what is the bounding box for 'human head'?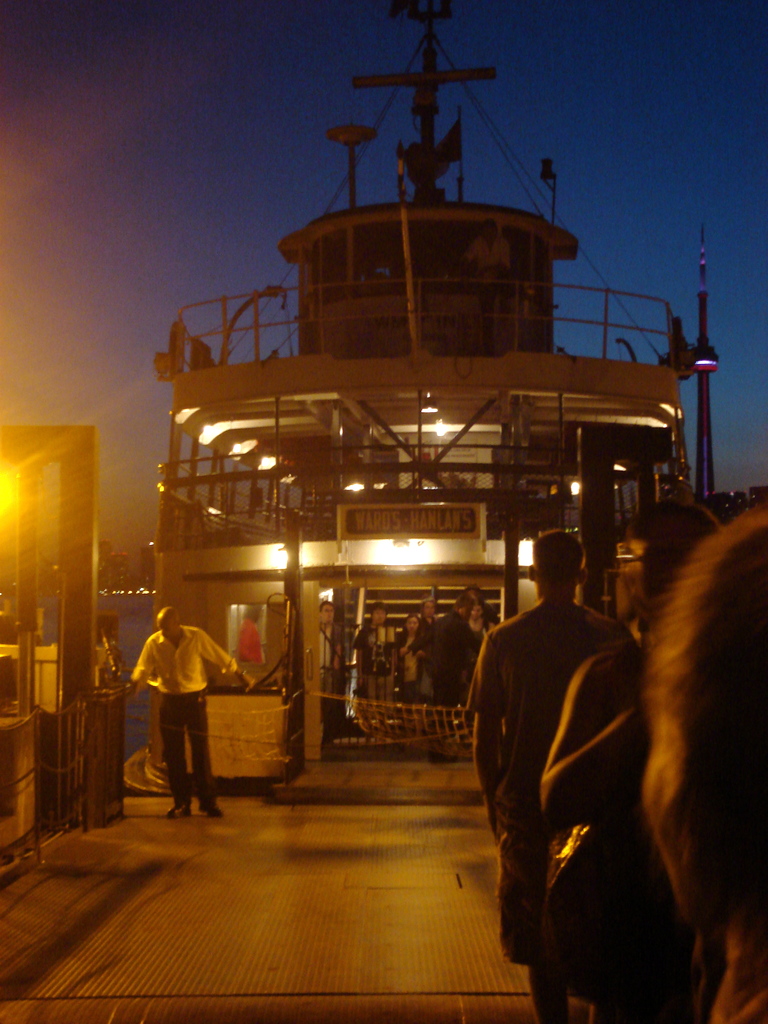
bbox=(319, 599, 336, 625).
